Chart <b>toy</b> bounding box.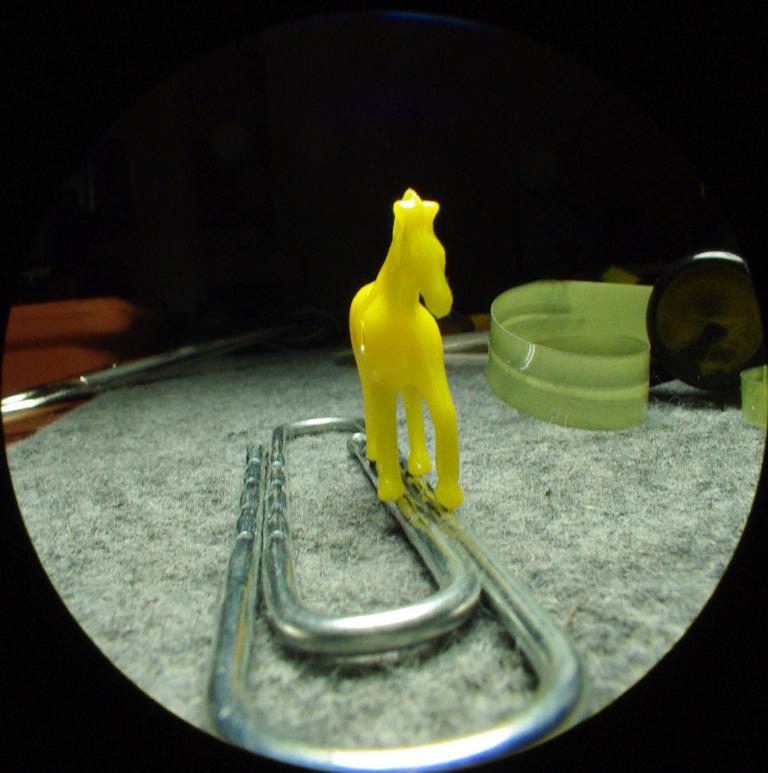
Charted: 353, 178, 479, 512.
